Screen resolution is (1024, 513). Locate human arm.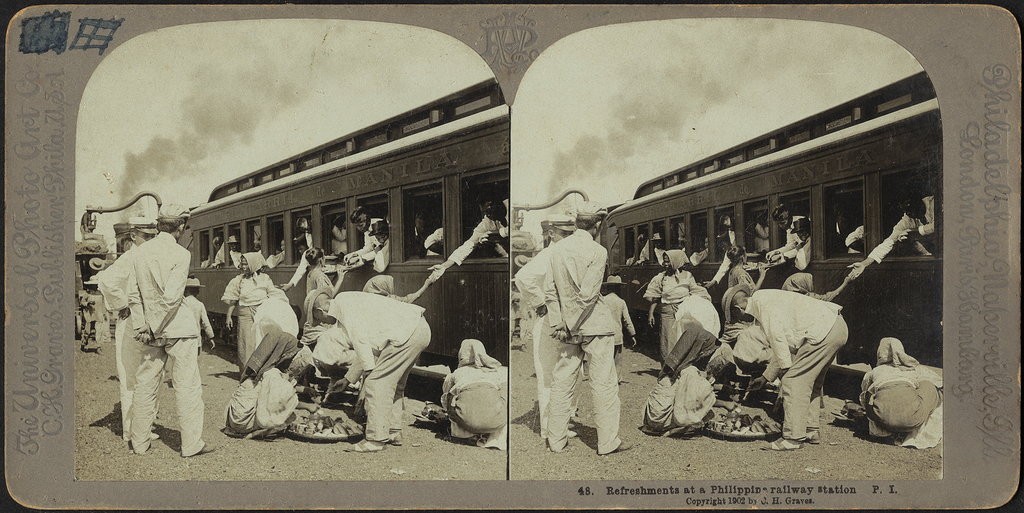
<region>305, 266, 346, 297</region>.
